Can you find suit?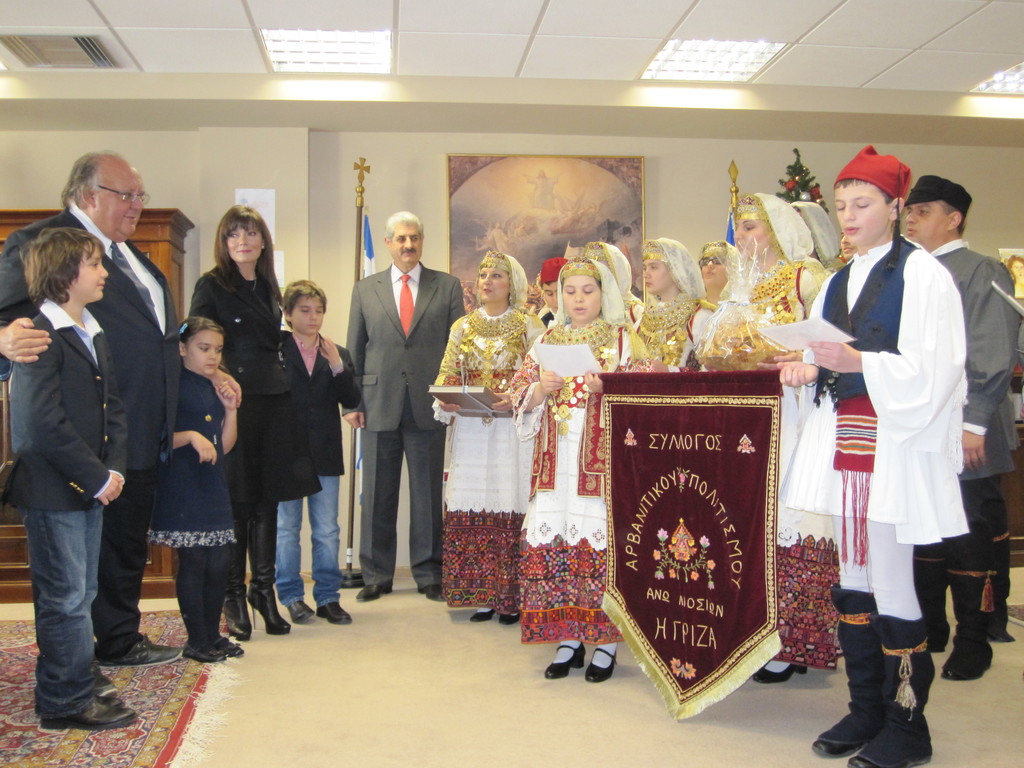
Yes, bounding box: region(336, 232, 451, 600).
